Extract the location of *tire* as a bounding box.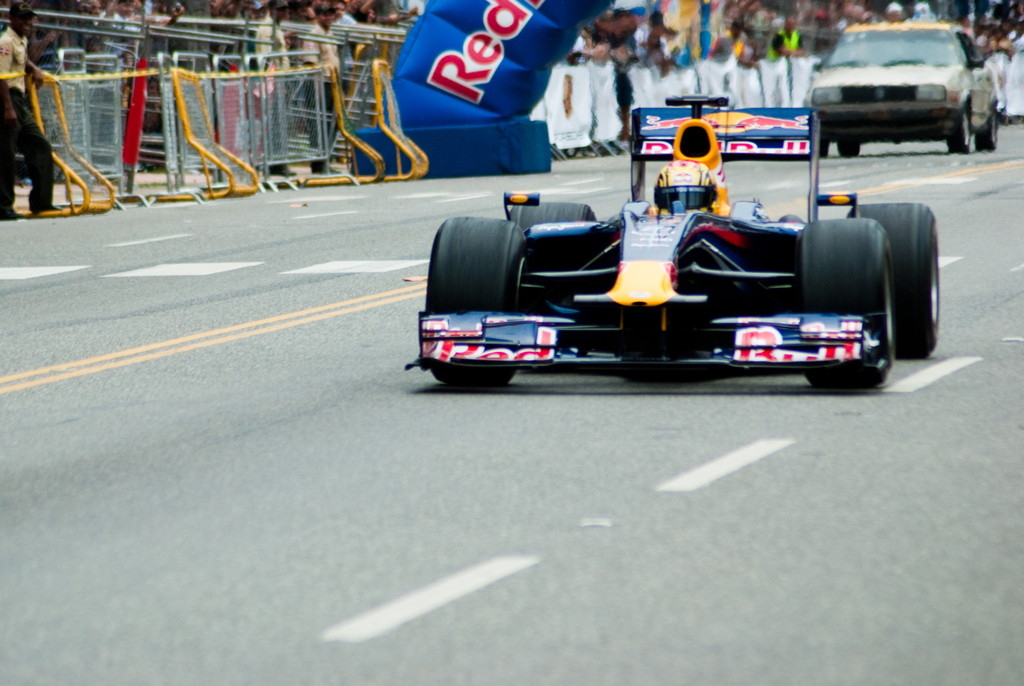
847,202,940,359.
